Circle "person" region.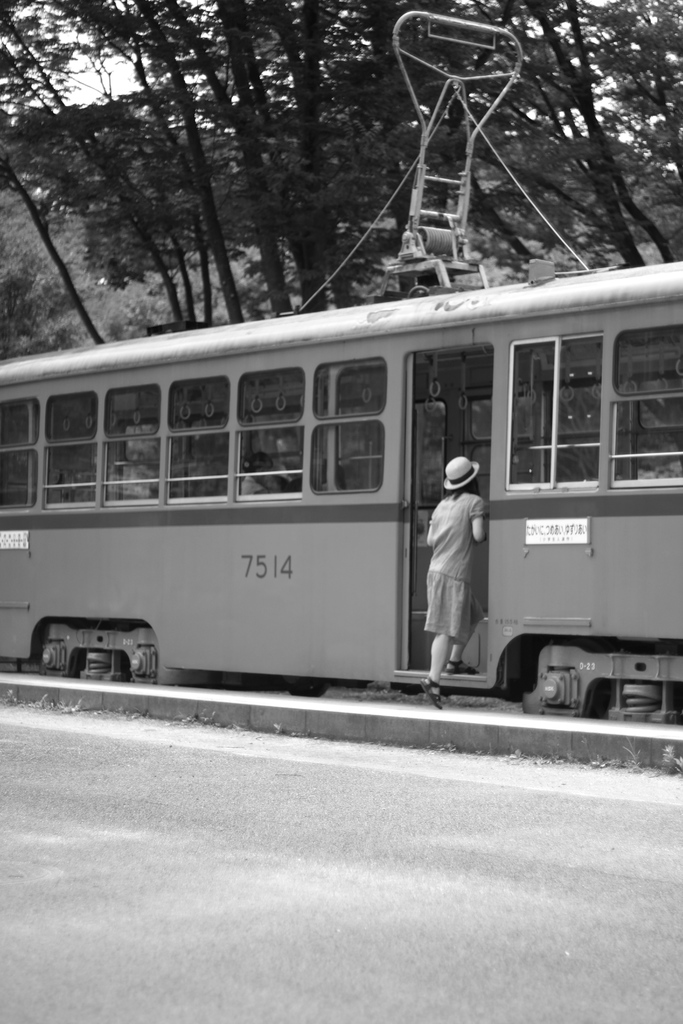
Region: crop(424, 430, 499, 695).
